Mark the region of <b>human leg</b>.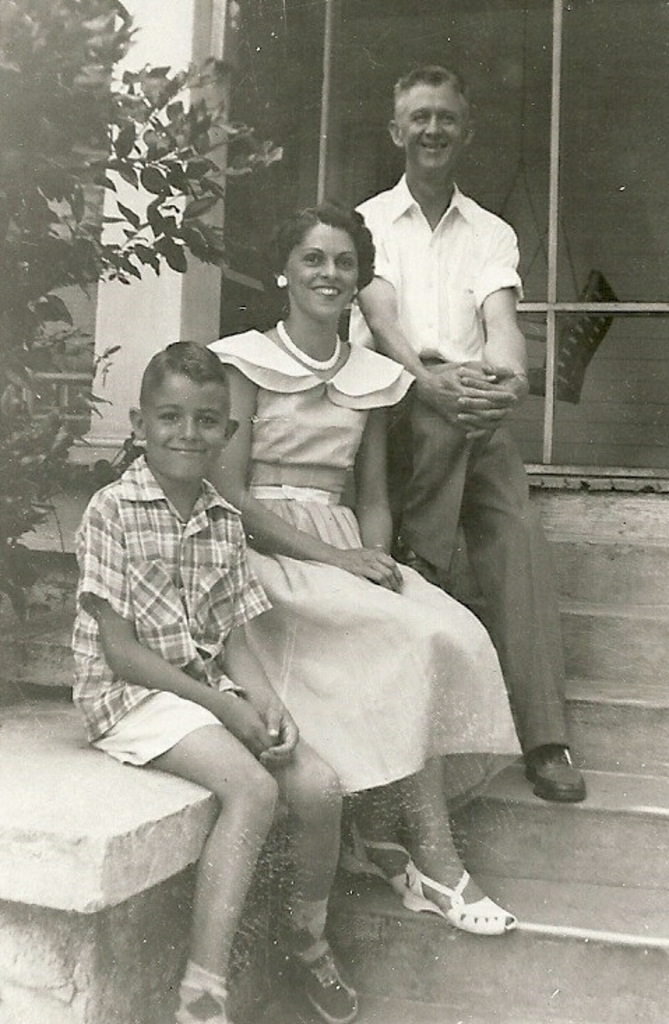
Region: [x1=211, y1=678, x2=356, y2=1016].
